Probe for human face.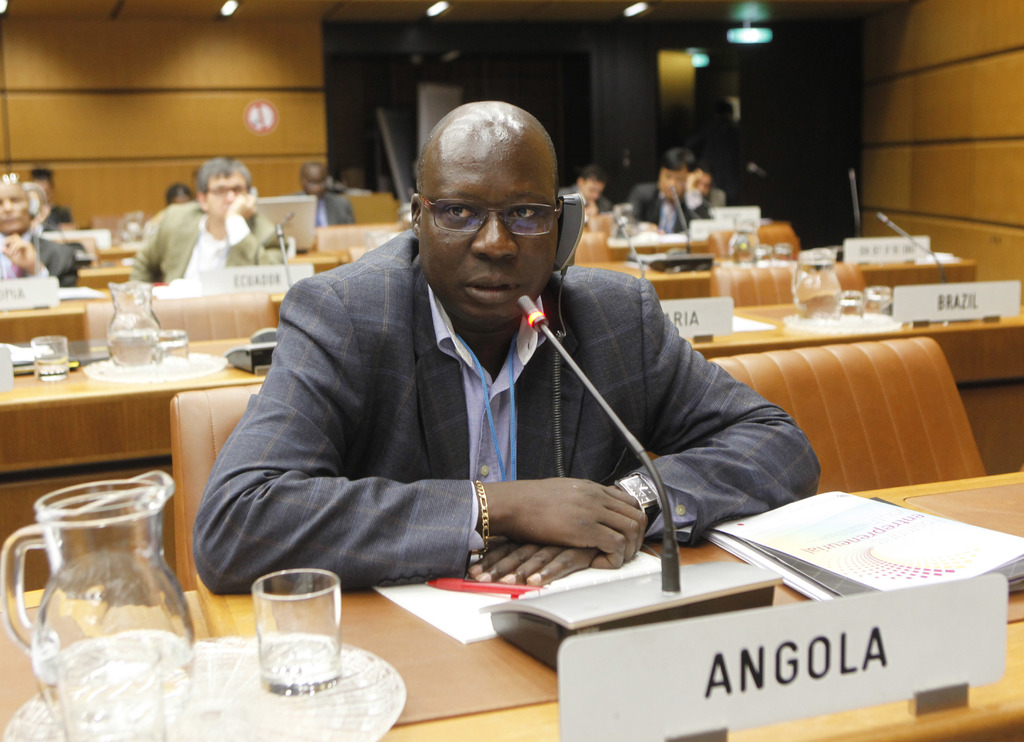
Probe result: (left=173, top=198, right=192, bottom=203).
